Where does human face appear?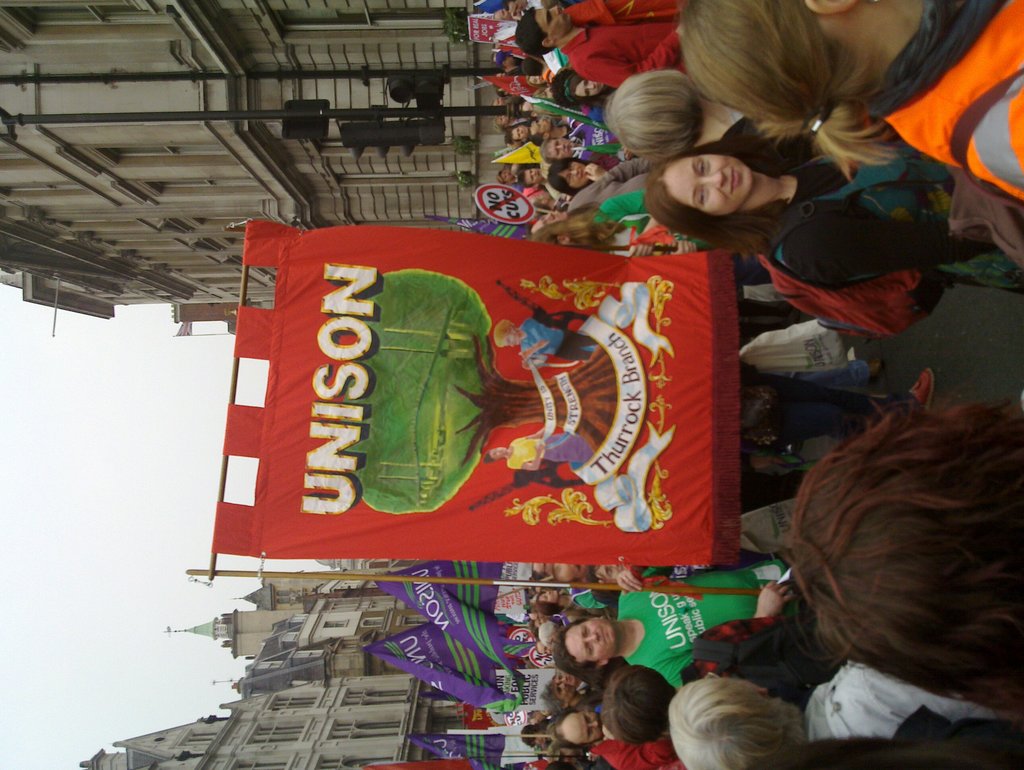
Appears at [x1=551, y1=689, x2=574, y2=700].
